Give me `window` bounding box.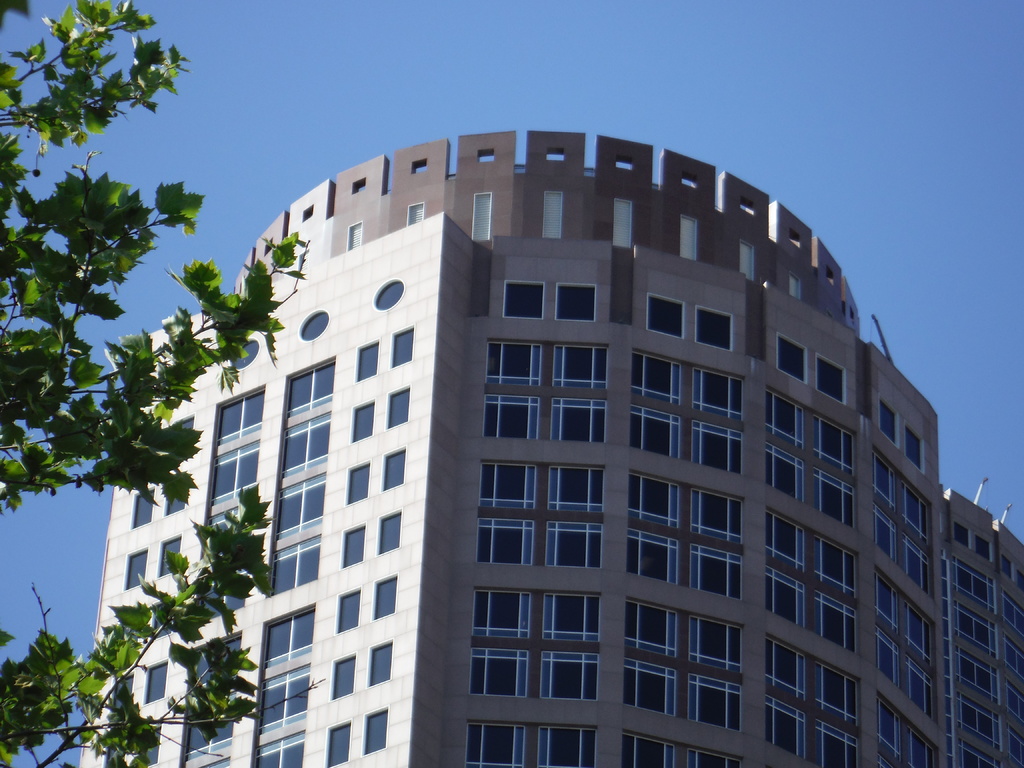
crop(353, 335, 383, 389).
